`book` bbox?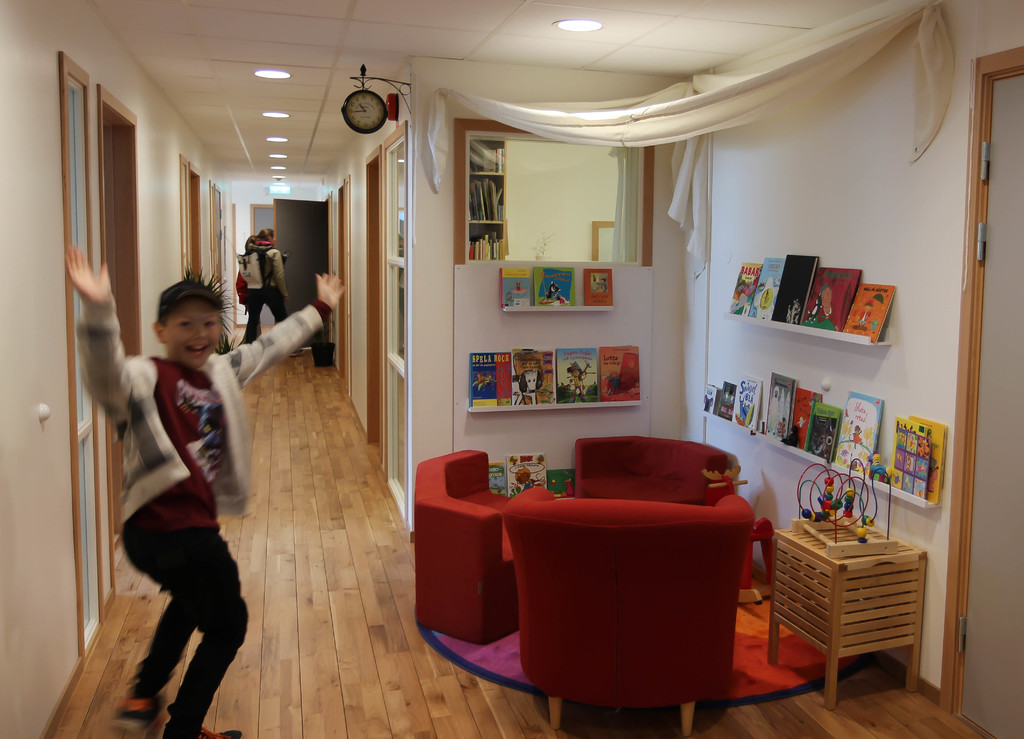
556 348 598 406
